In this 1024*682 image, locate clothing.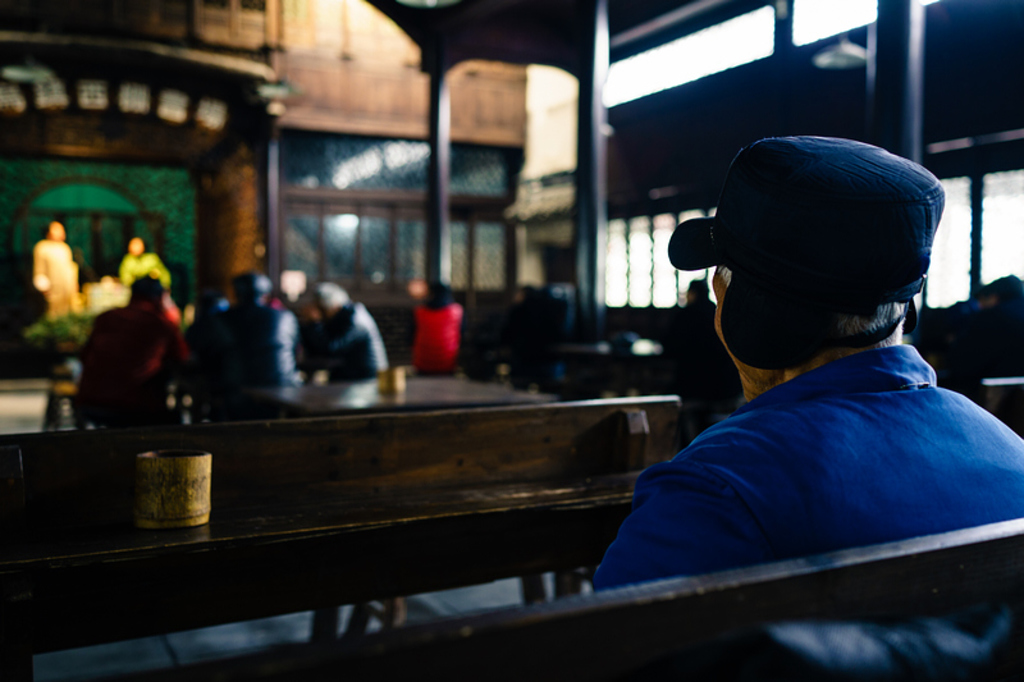
Bounding box: [left=120, top=255, right=170, bottom=284].
